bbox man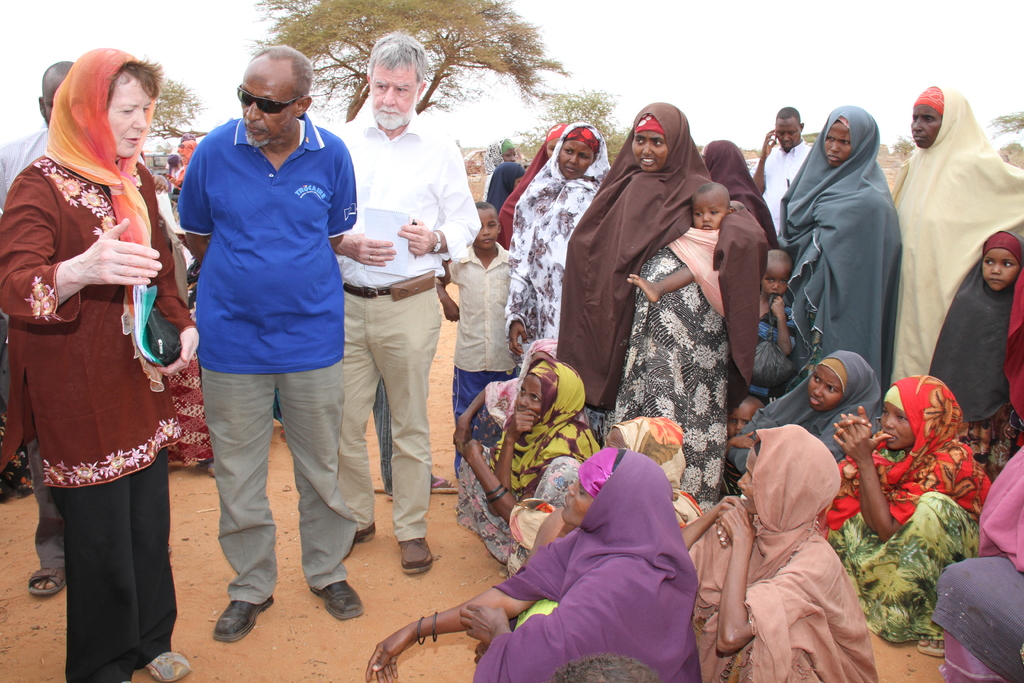
region(331, 31, 483, 575)
